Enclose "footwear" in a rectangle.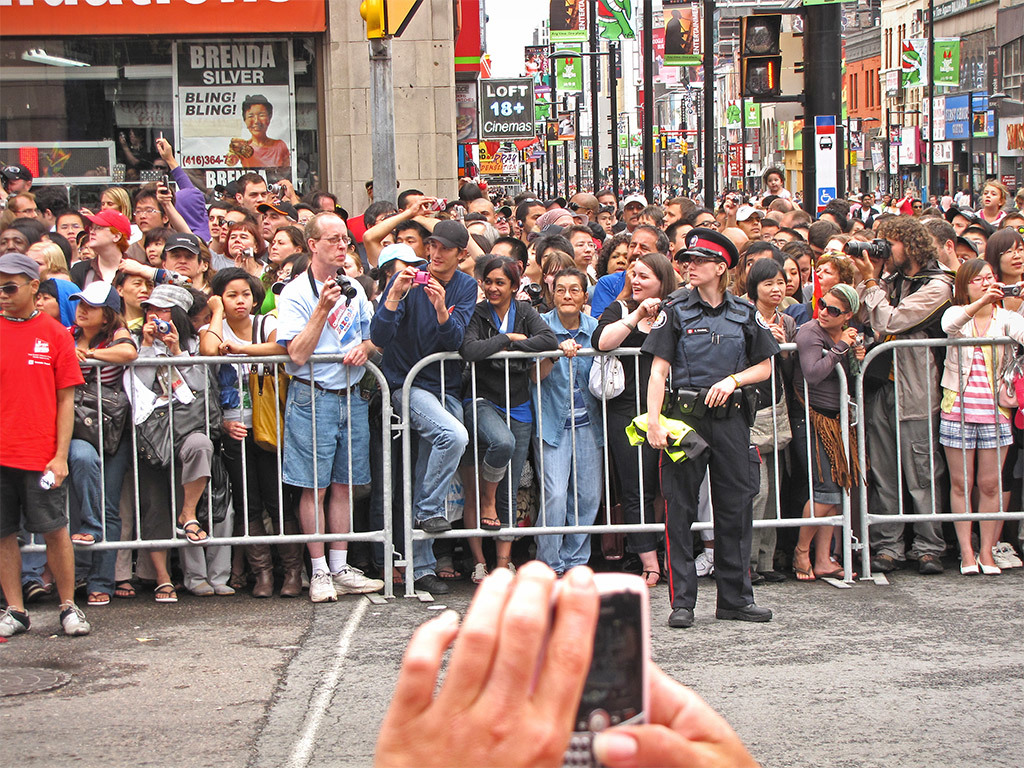
(left=249, top=539, right=269, bottom=597).
